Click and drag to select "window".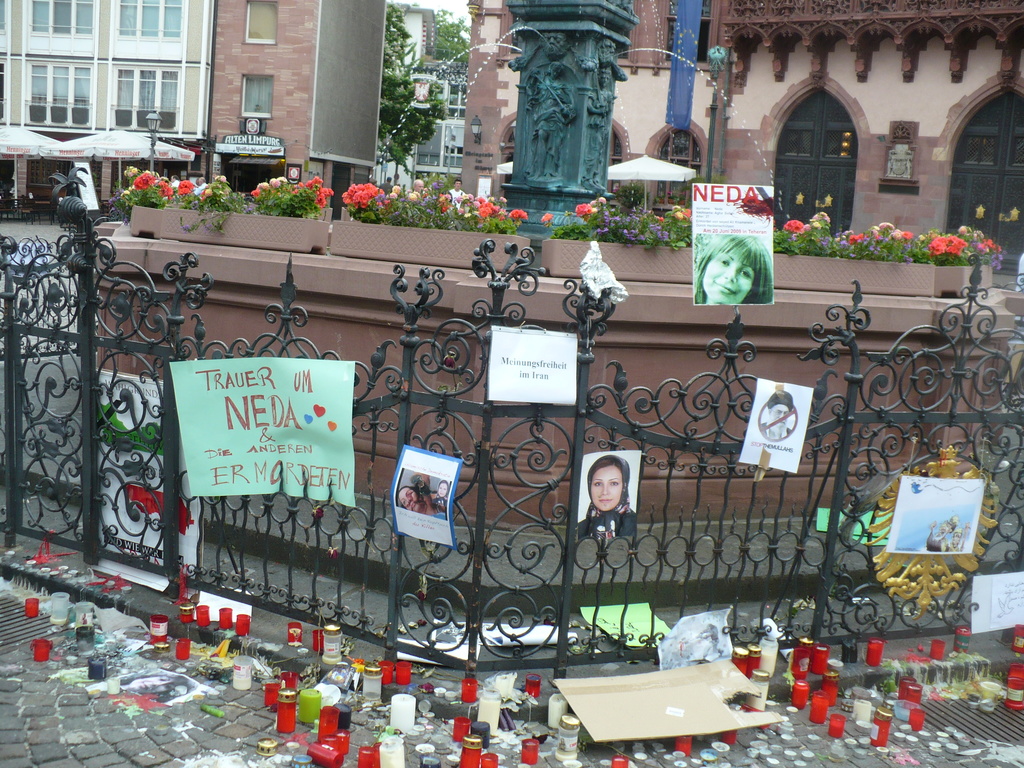
Selection: (left=657, top=125, right=710, bottom=212).
